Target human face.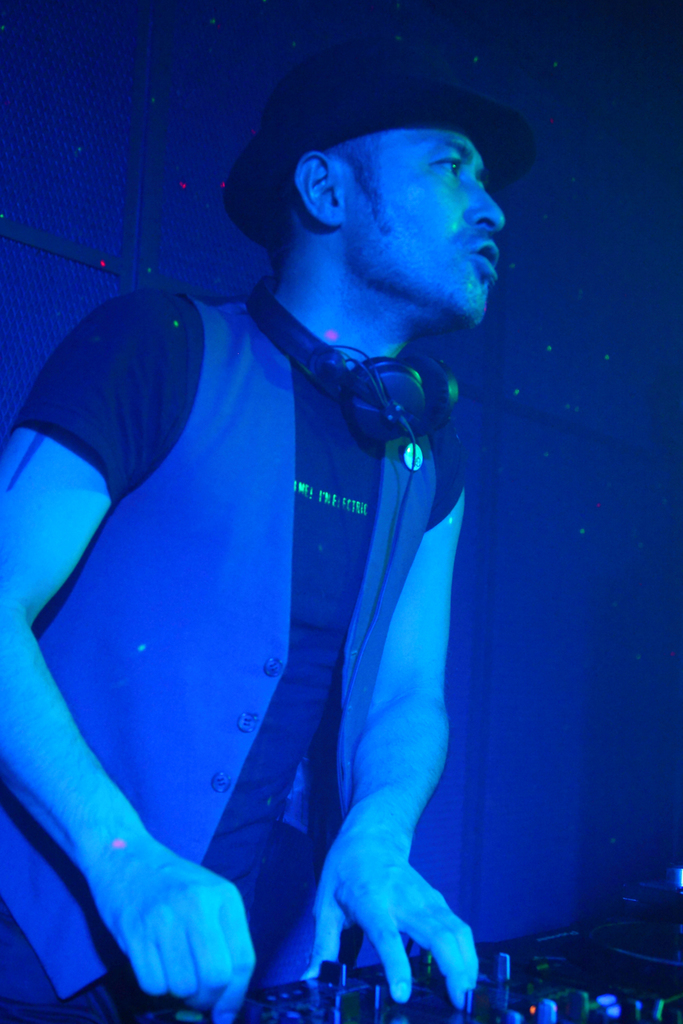
Target region: 343,127,502,323.
